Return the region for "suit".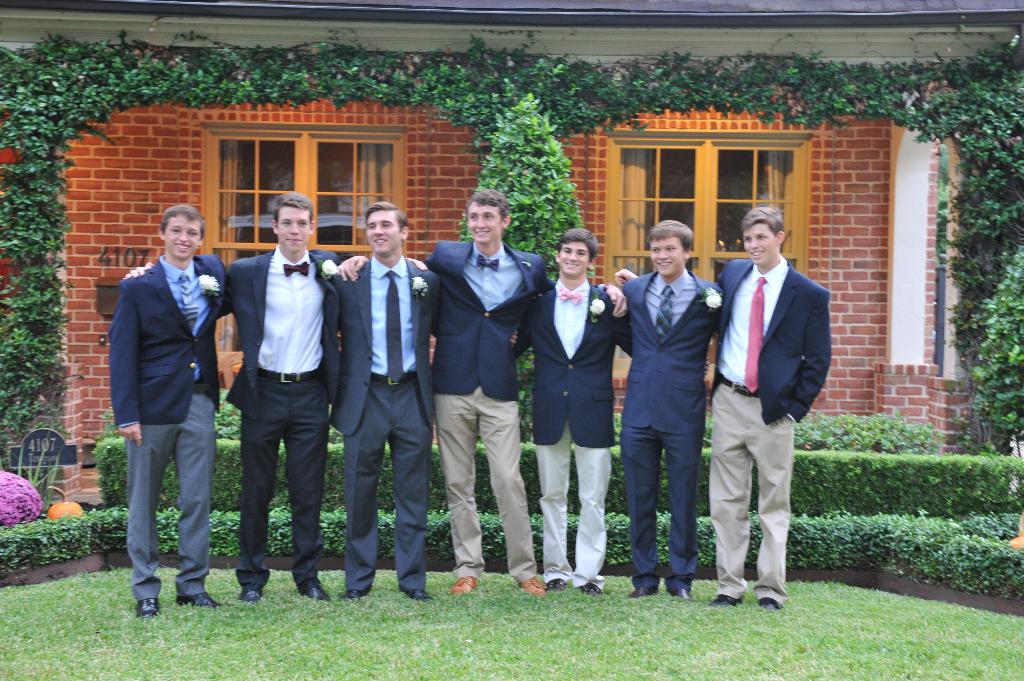
left=111, top=200, right=228, bottom=605.
